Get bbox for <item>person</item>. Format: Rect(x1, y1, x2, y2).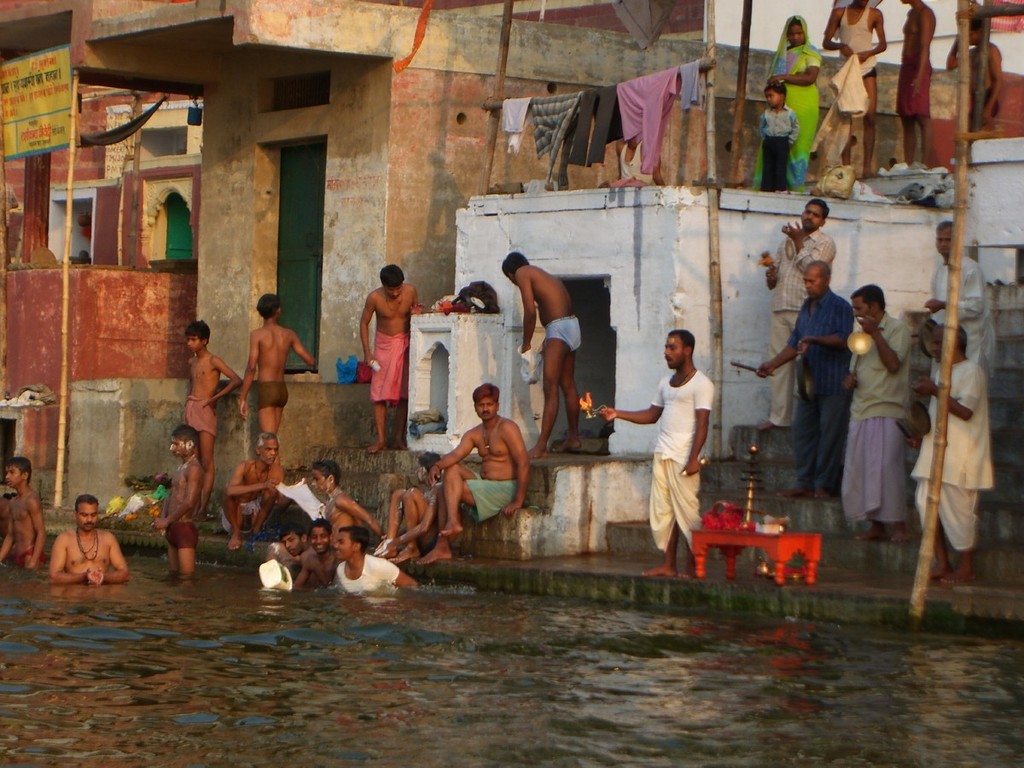
Rect(50, 490, 125, 591).
